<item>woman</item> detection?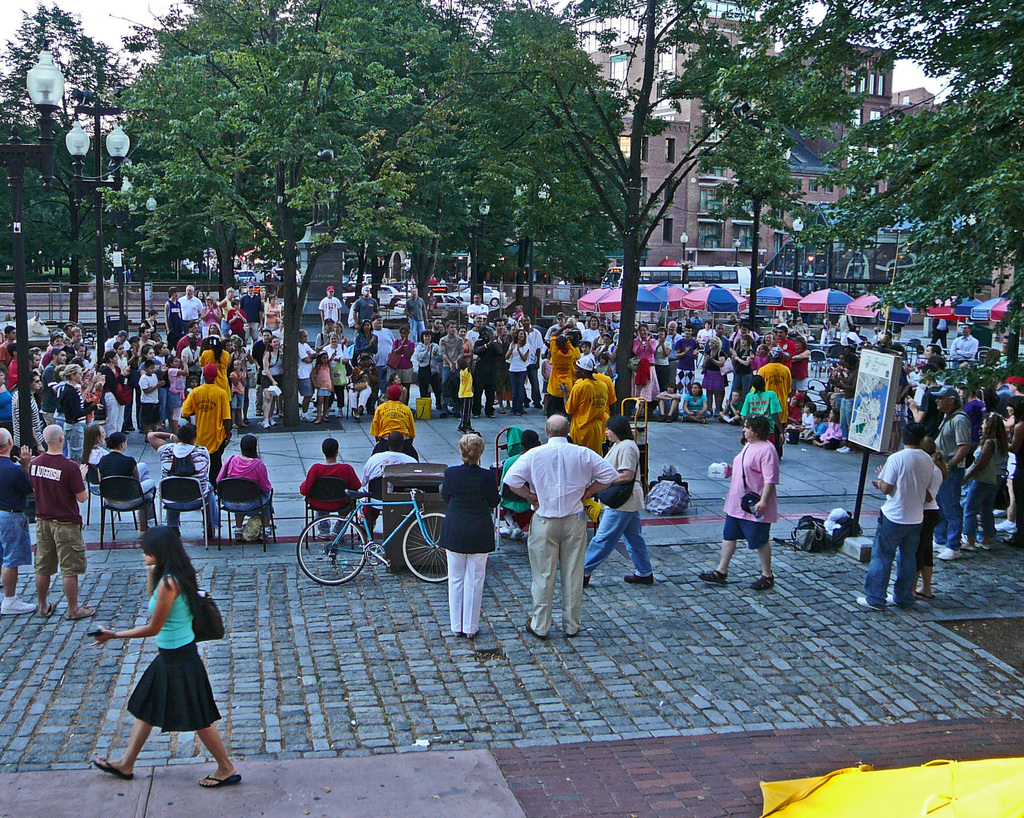
locate(457, 326, 472, 369)
